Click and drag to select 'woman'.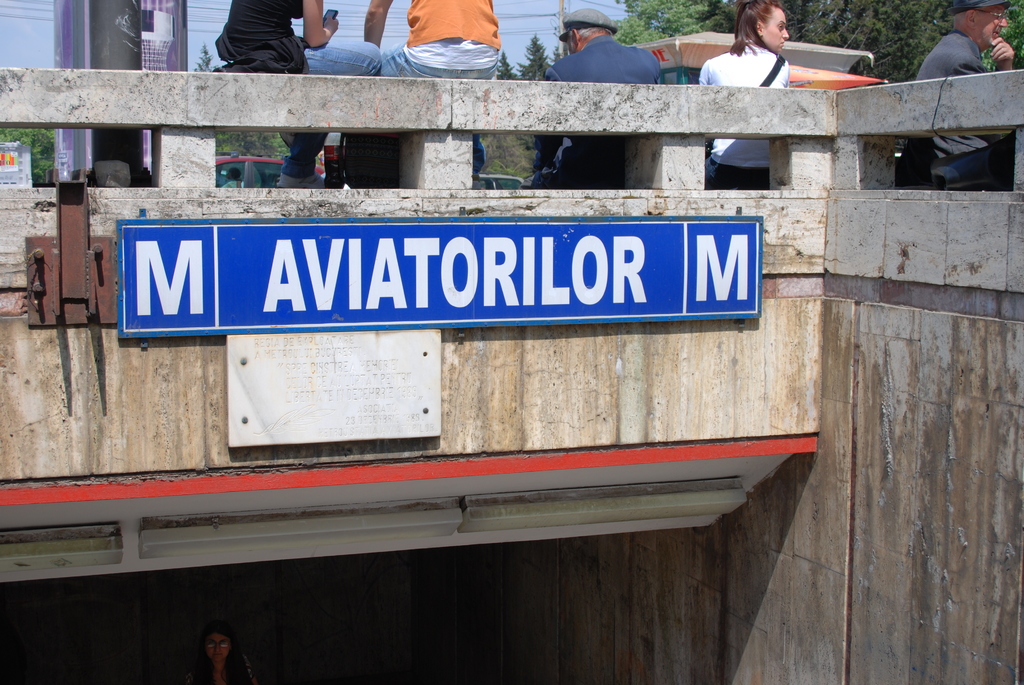
Selection: 180 601 255 684.
